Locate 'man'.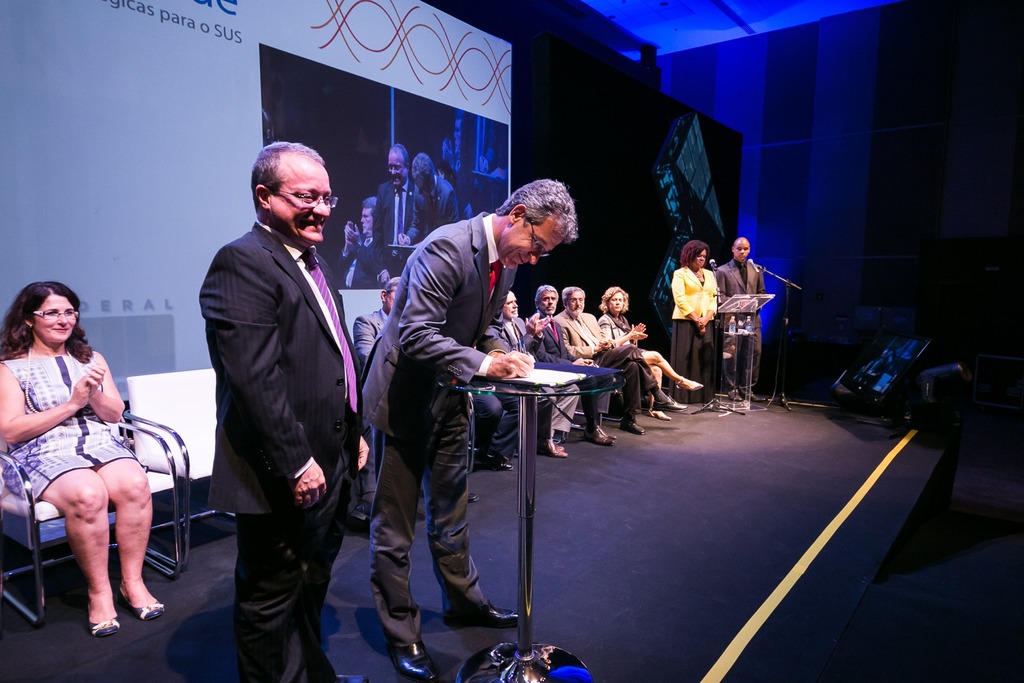
Bounding box: [360, 176, 579, 682].
